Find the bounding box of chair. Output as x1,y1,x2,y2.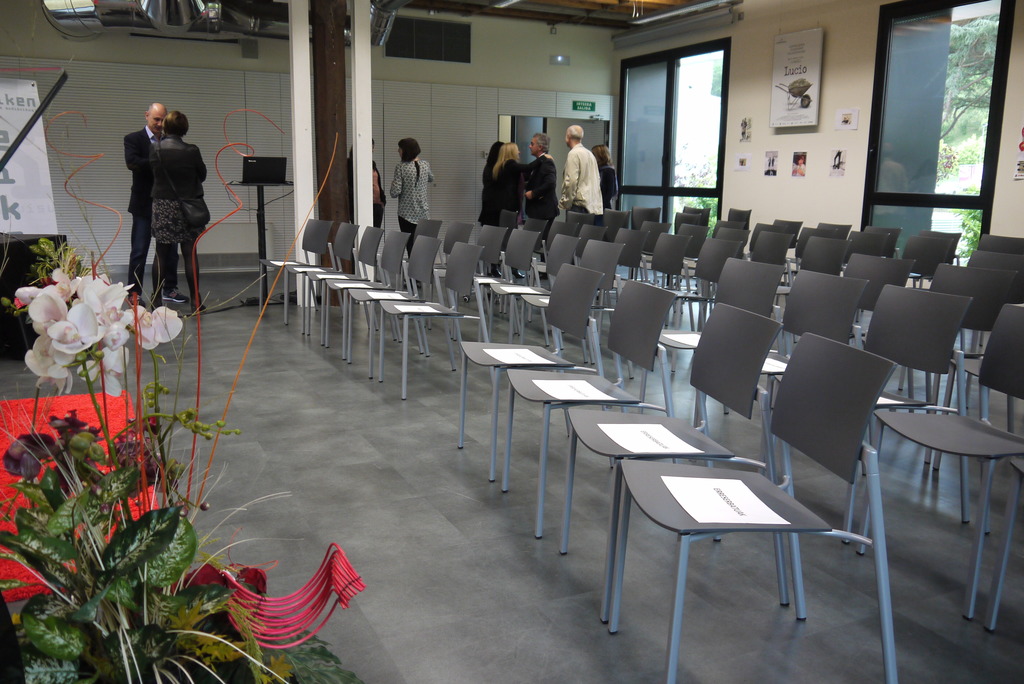
295,225,371,337.
